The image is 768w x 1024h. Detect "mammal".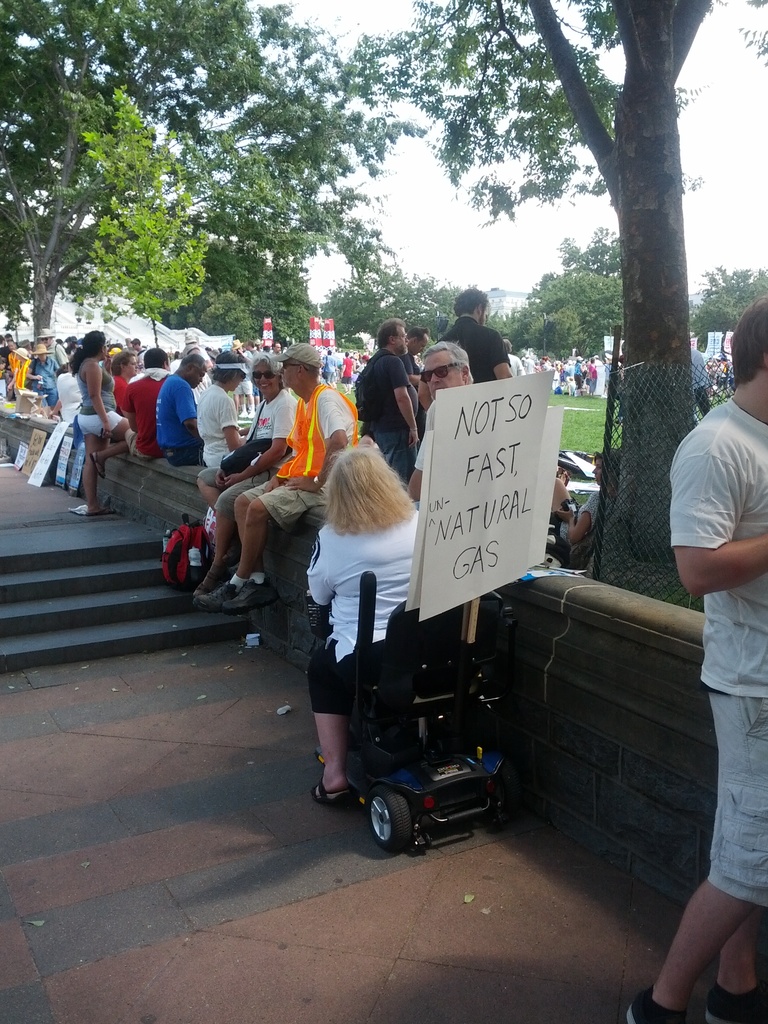
Detection: detection(522, 357, 536, 376).
